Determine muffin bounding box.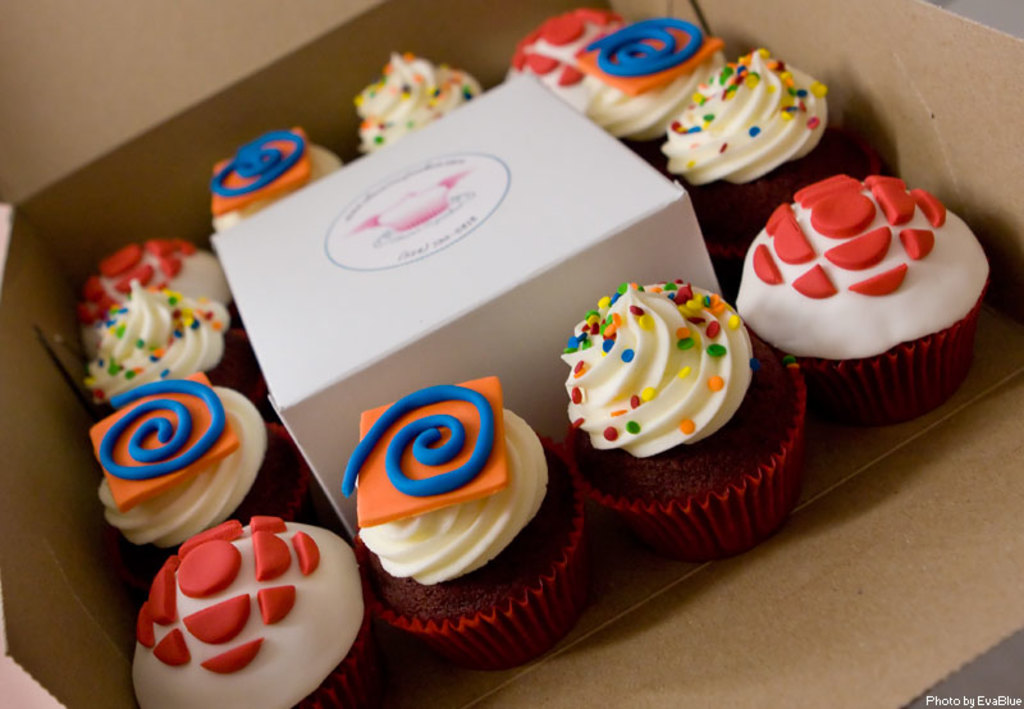
Determined: rect(78, 282, 230, 413).
